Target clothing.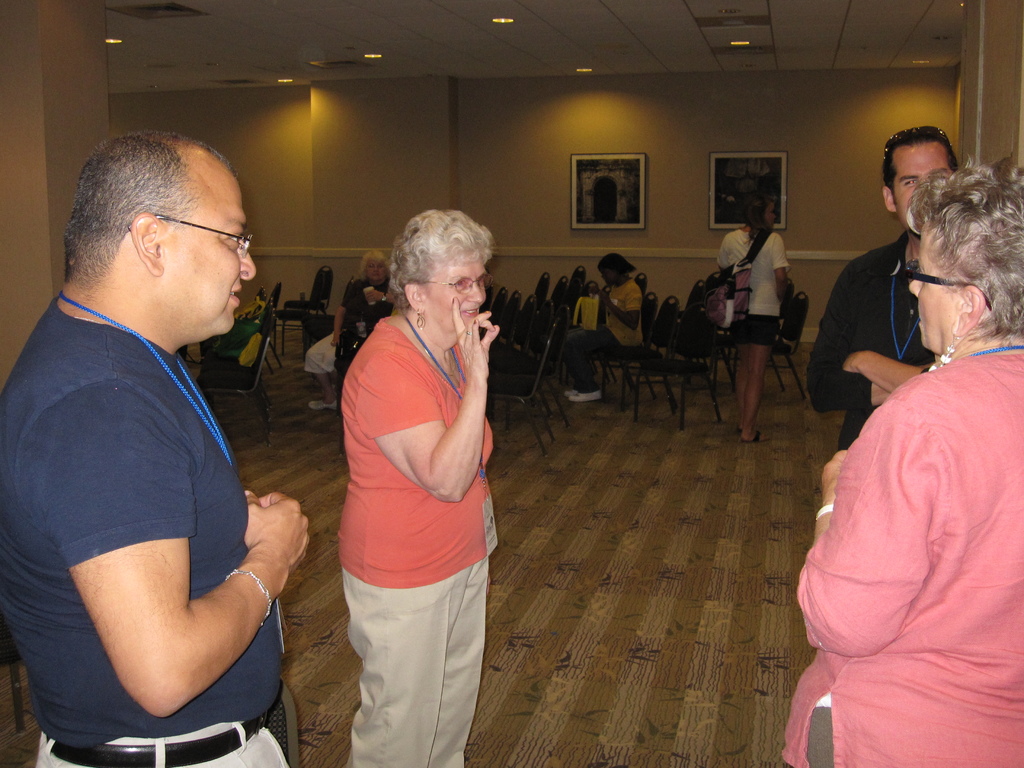
Target region: bbox=[804, 225, 941, 450].
